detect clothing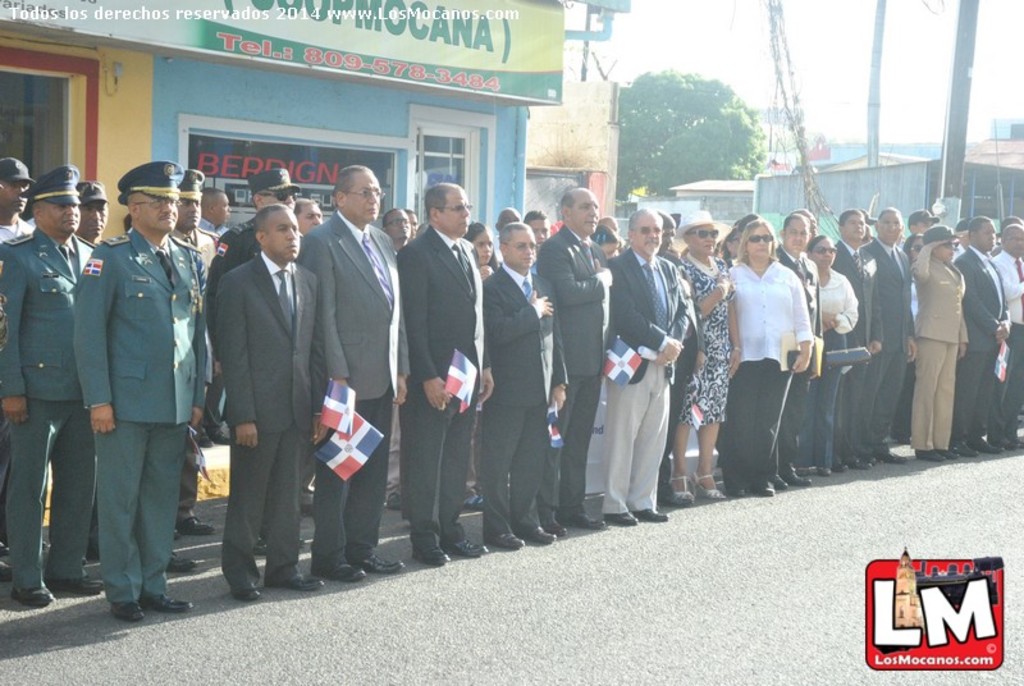
832 230 886 465
